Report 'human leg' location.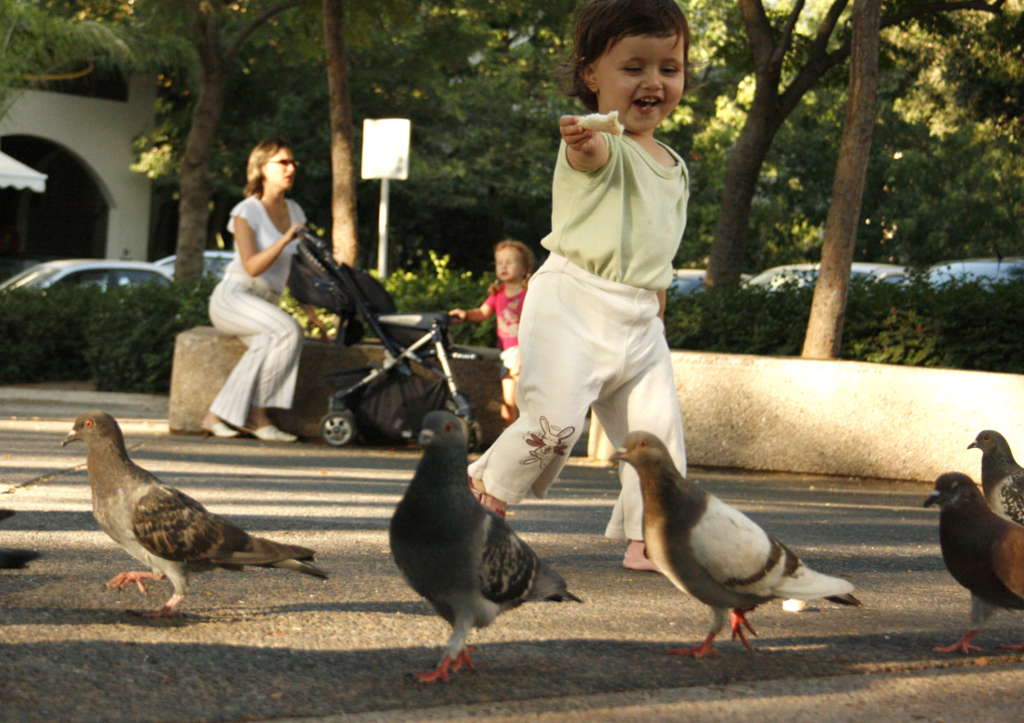
Report: {"left": 467, "top": 255, "right": 624, "bottom": 518}.
